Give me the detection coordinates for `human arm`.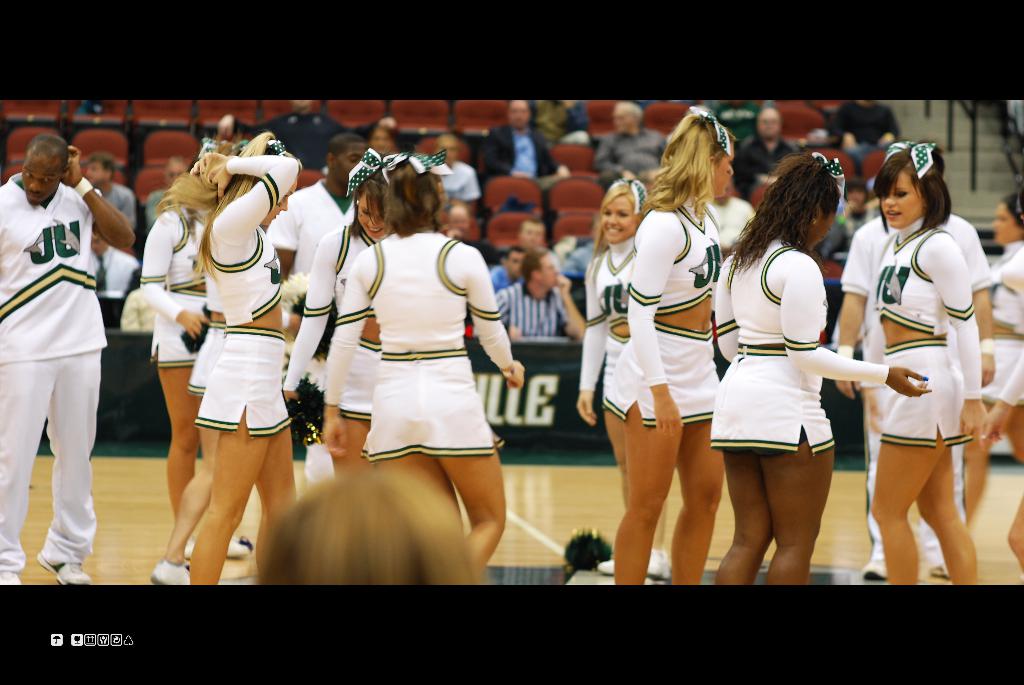
rect(321, 256, 371, 457).
